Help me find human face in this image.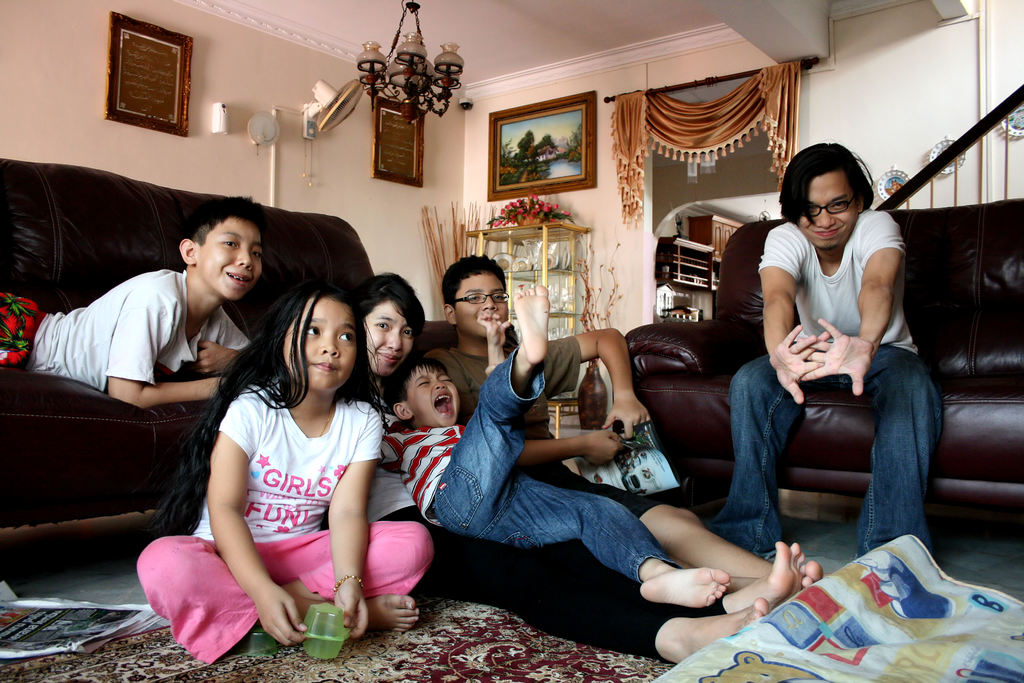
Found it: x1=195, y1=215, x2=263, y2=298.
